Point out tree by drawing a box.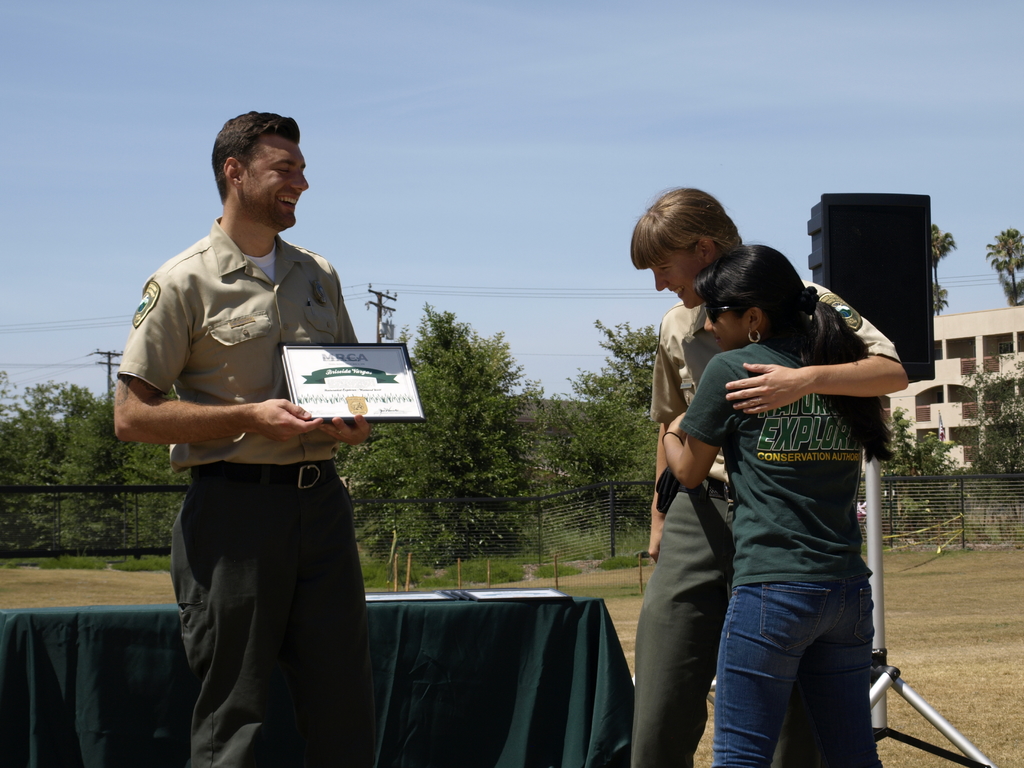
(x1=987, y1=230, x2=1023, y2=305).
